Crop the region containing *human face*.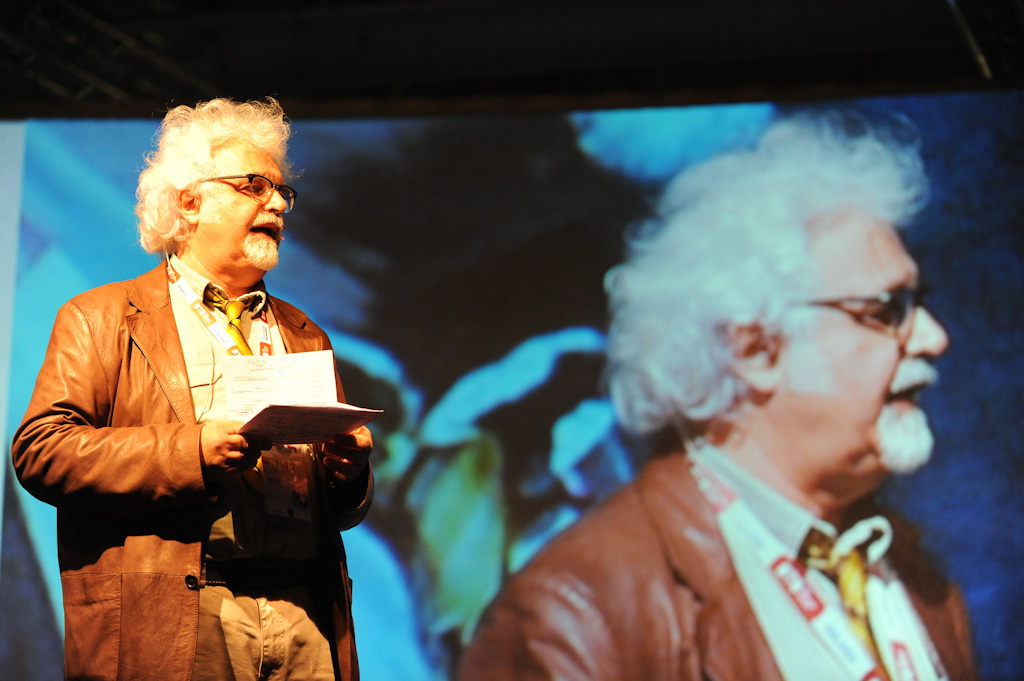
Crop region: 775, 210, 947, 484.
